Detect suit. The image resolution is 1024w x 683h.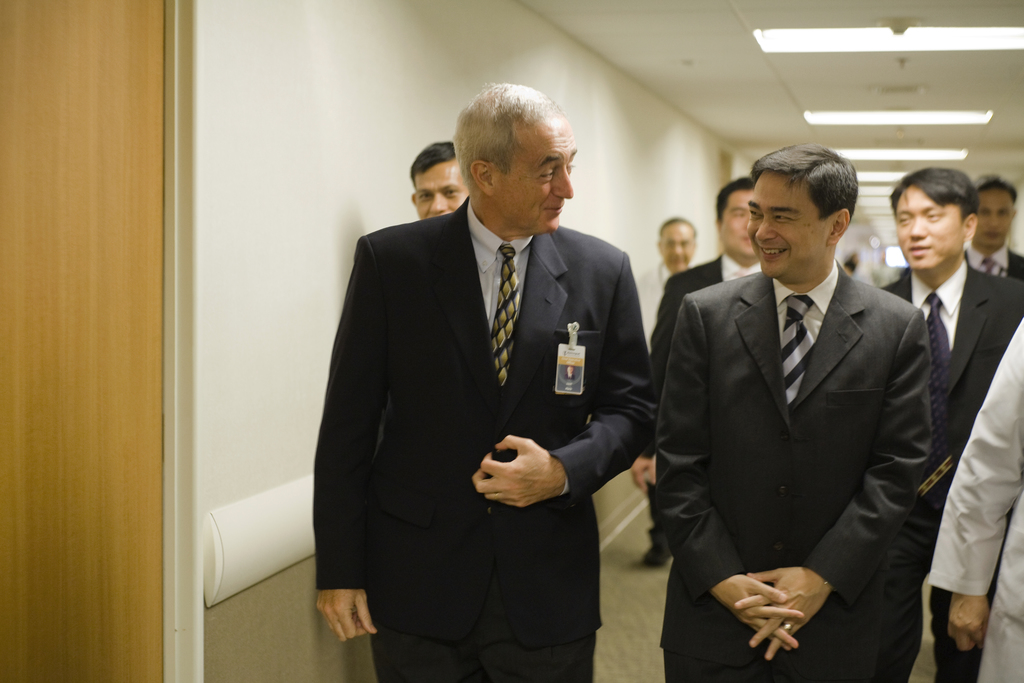
[x1=963, y1=241, x2=1023, y2=278].
